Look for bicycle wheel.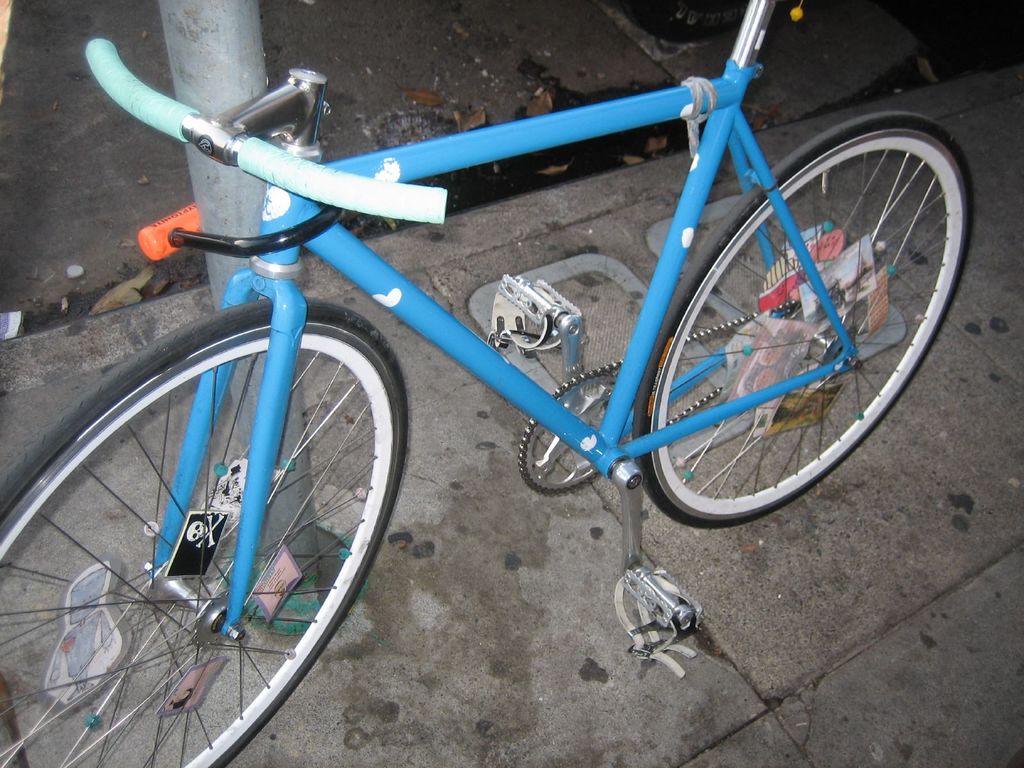
Found: <bbox>625, 131, 979, 537</bbox>.
